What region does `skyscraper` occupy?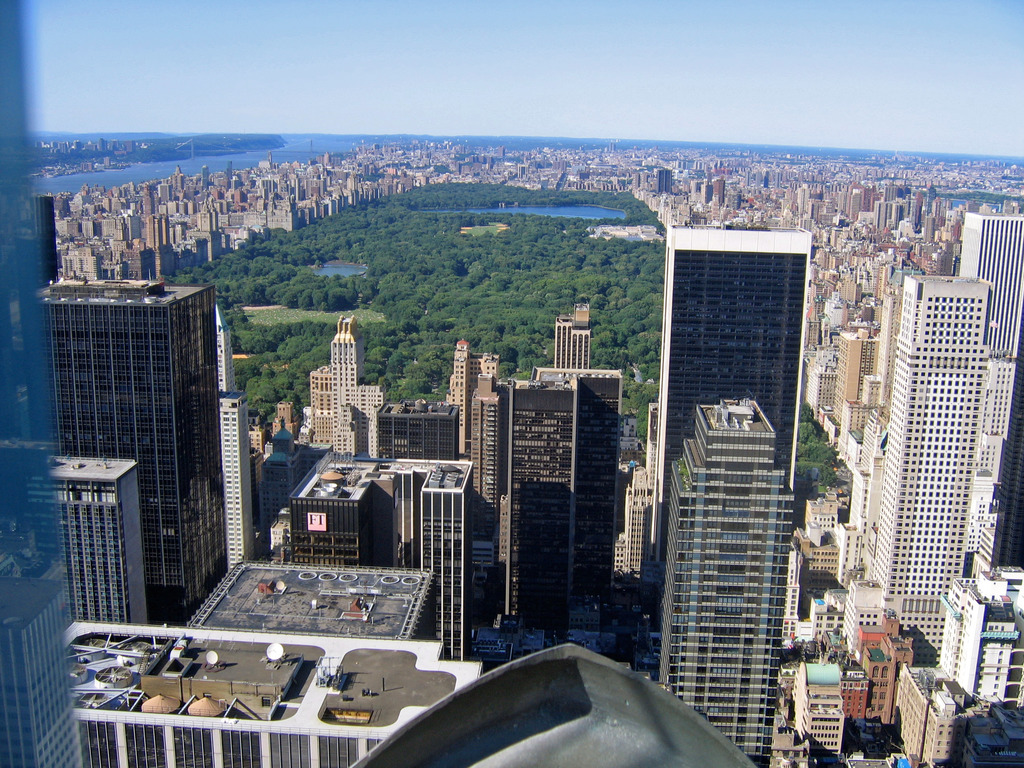
bbox(732, 183, 749, 209).
